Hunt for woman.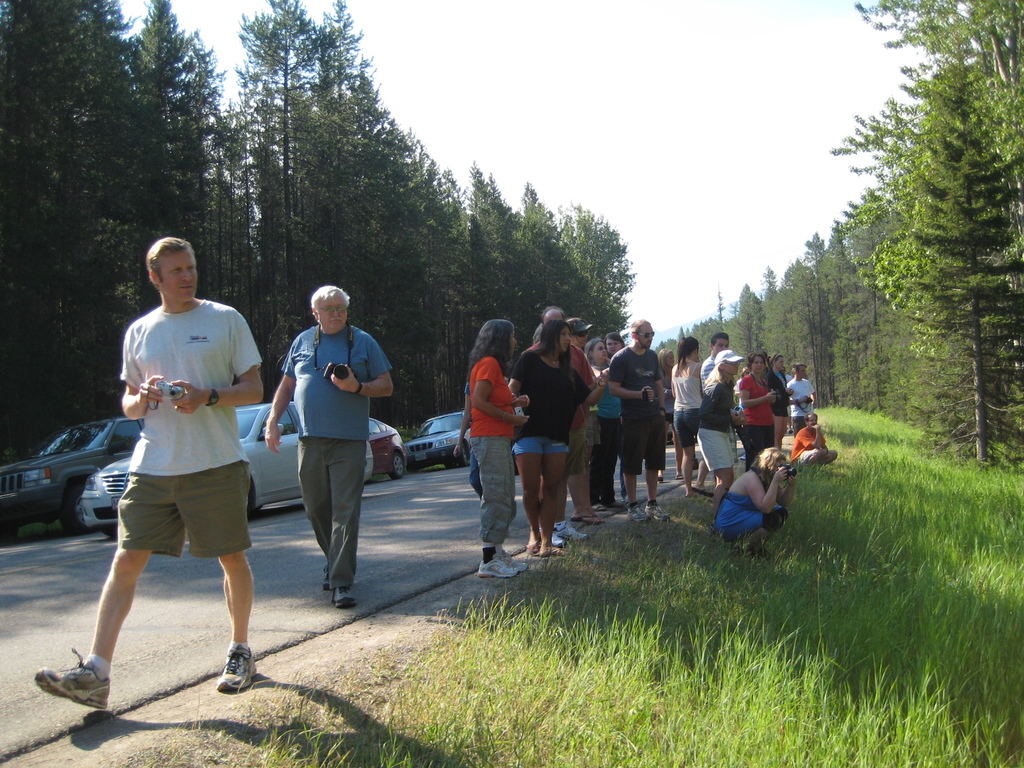
Hunted down at {"x1": 723, "y1": 446, "x2": 796, "y2": 559}.
